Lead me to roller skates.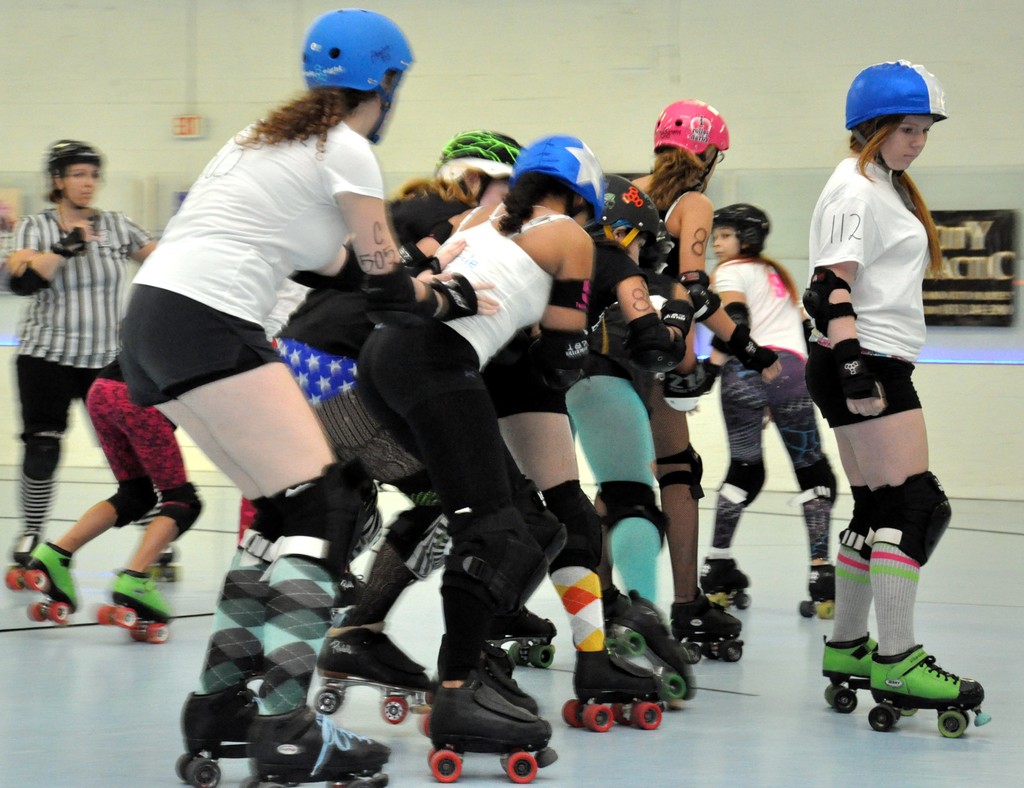
Lead to 13/524/44/570.
